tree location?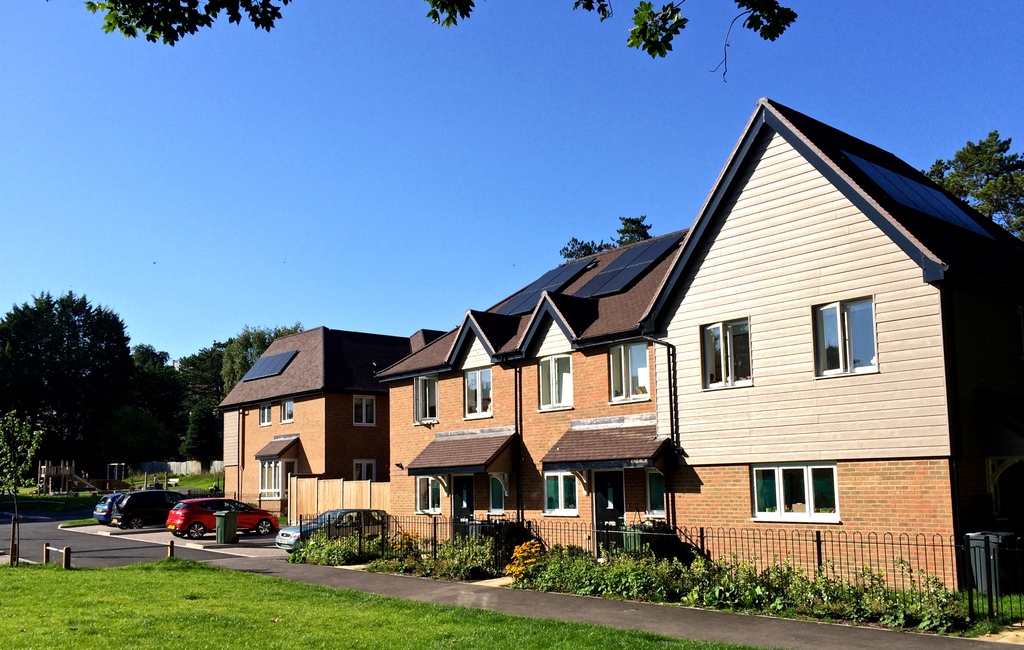
(918,128,1023,240)
